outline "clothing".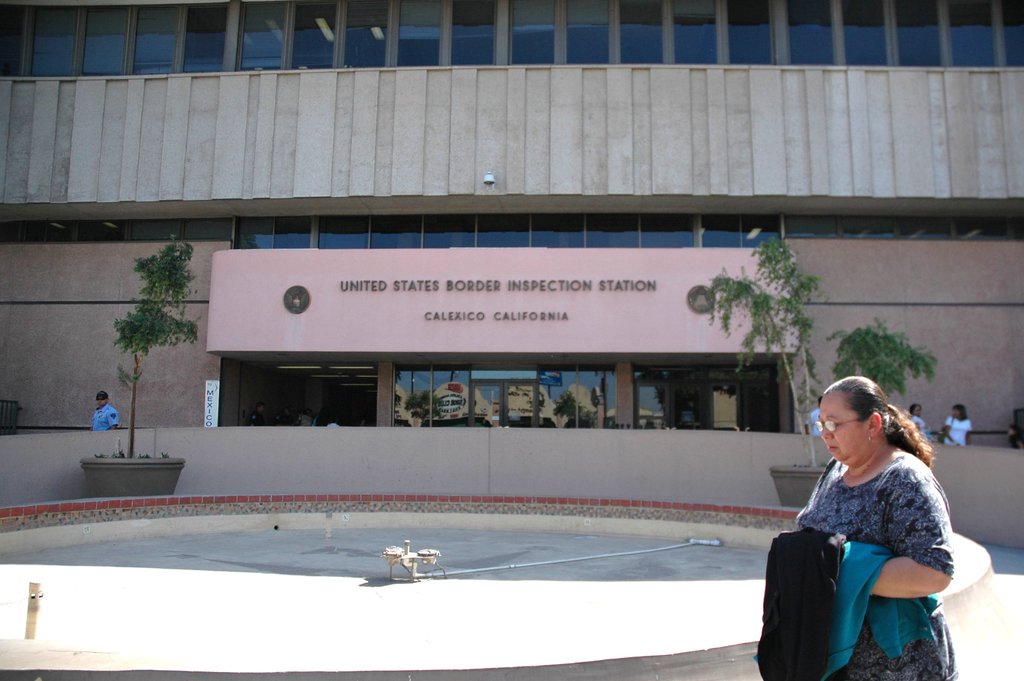
Outline: l=777, t=446, r=977, b=656.
